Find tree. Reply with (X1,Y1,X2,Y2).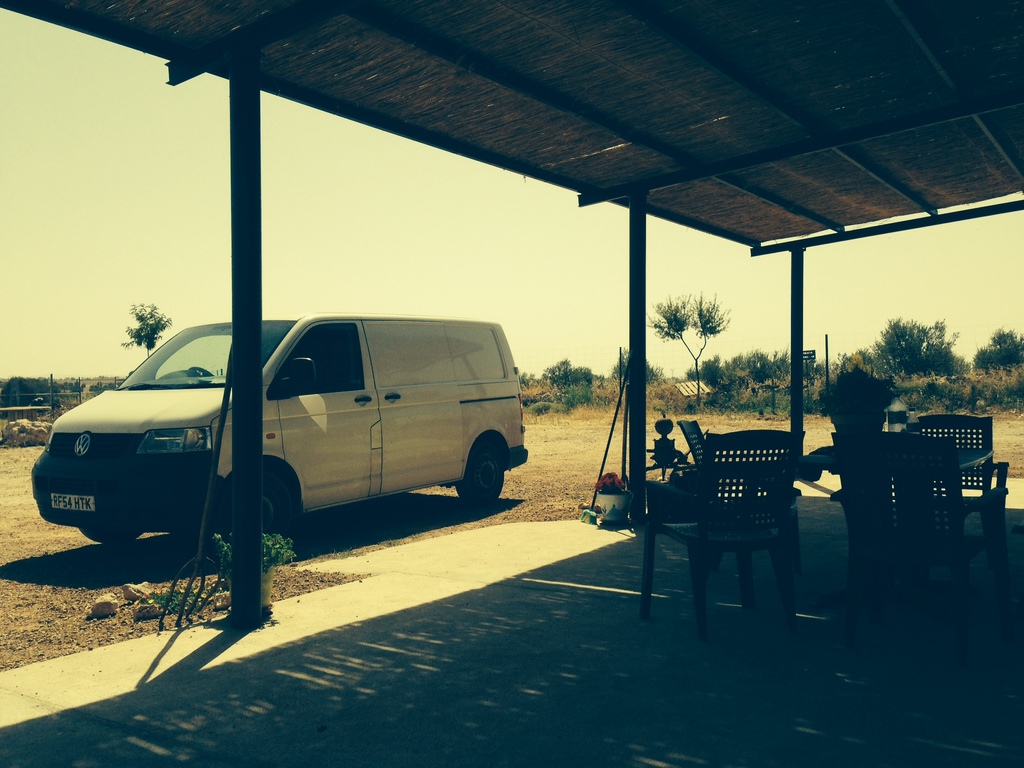
(968,323,1020,363).
